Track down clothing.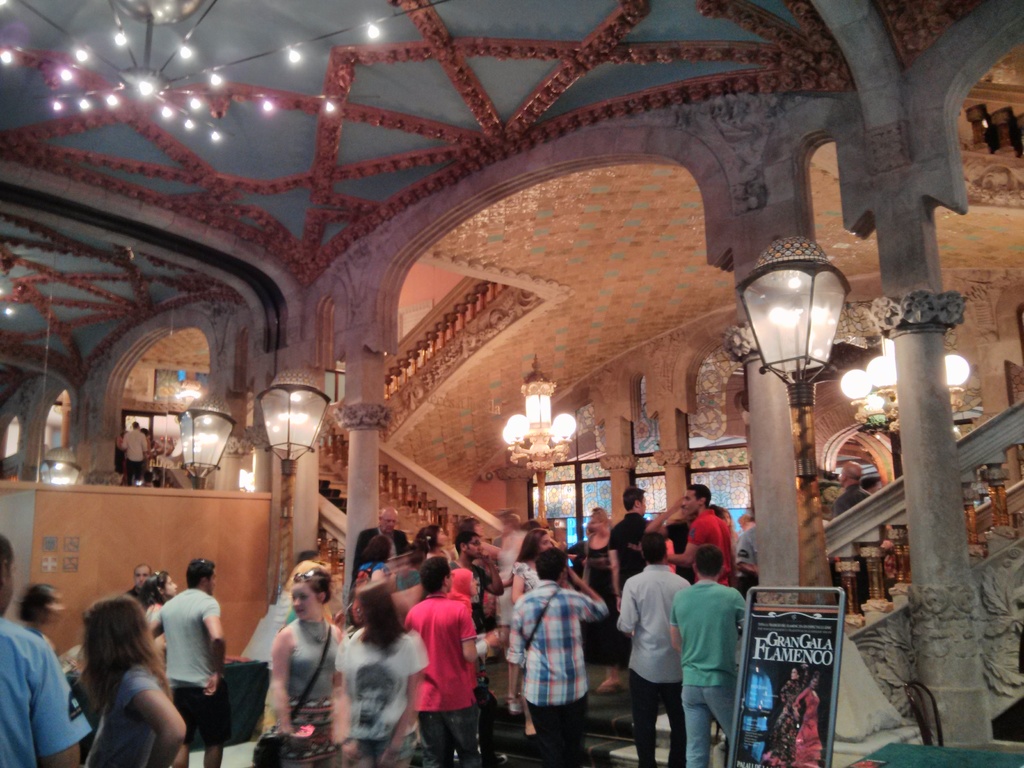
Tracked to {"left": 586, "top": 534, "right": 616, "bottom": 605}.
